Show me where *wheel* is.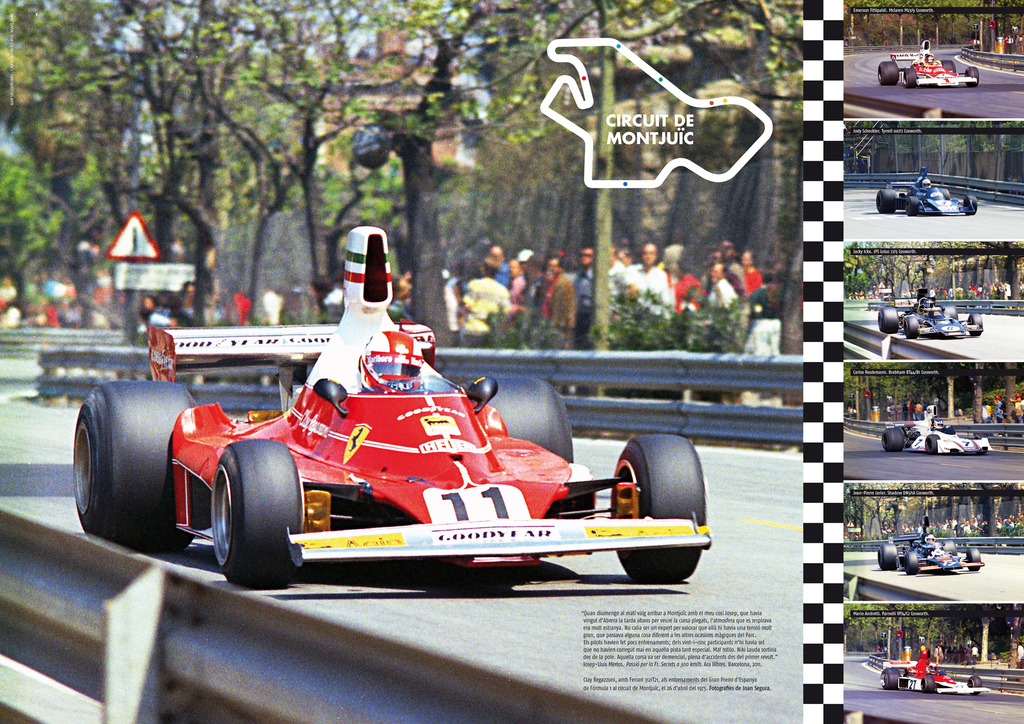
*wheel* is at bbox=[906, 197, 919, 216].
